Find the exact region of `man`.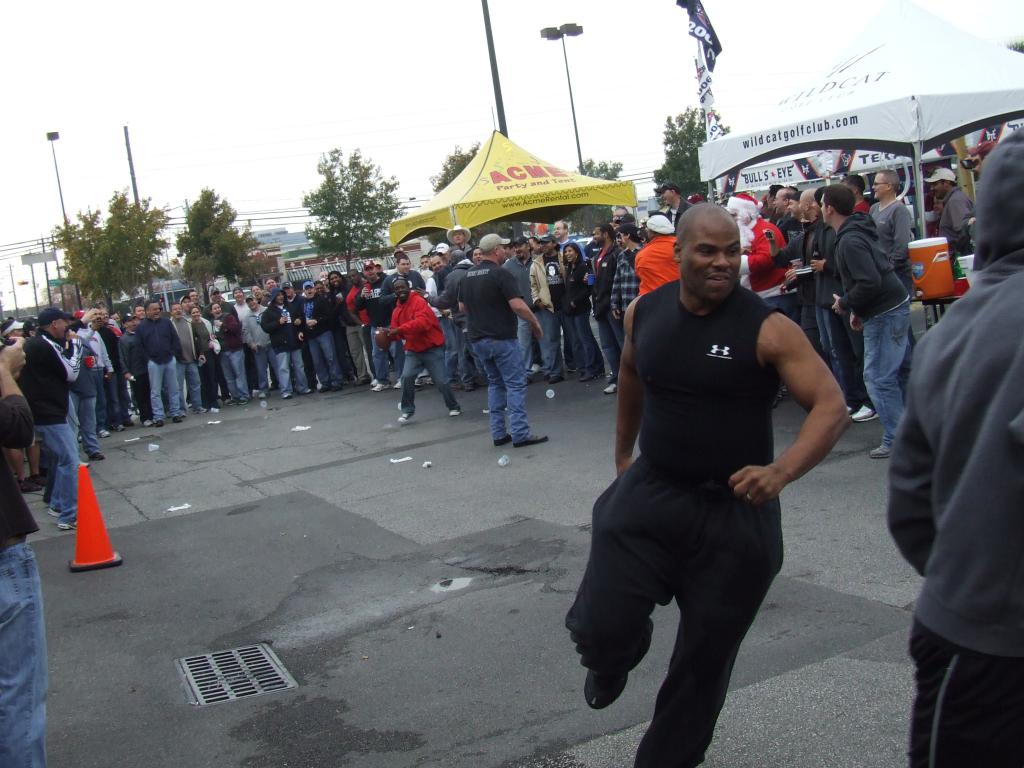
Exact region: bbox=[134, 298, 186, 425].
